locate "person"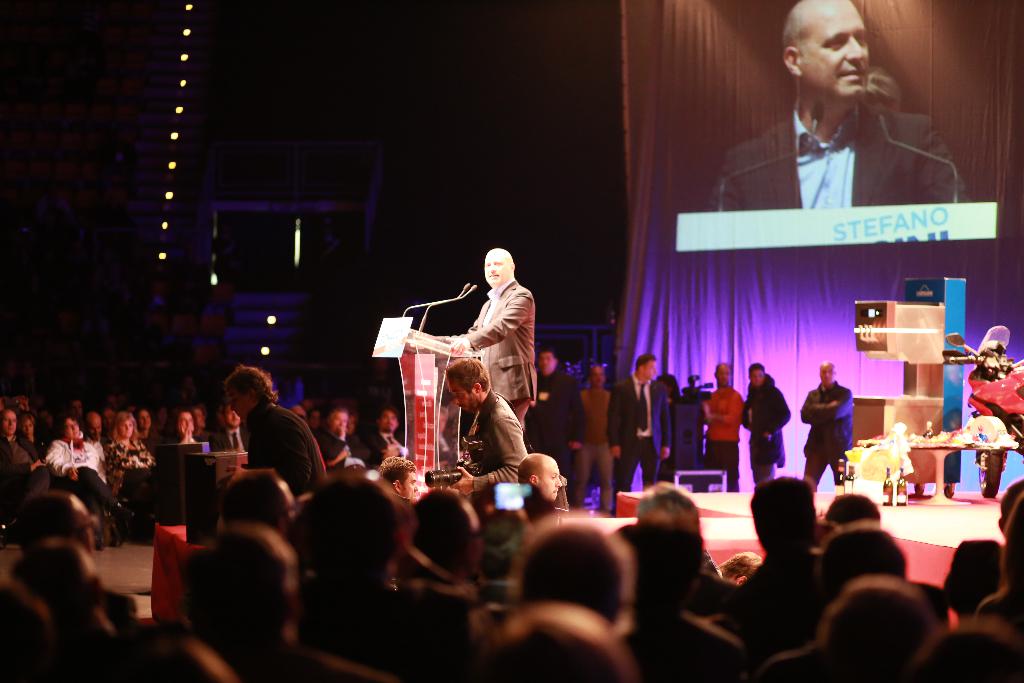
bbox=[444, 240, 544, 501]
